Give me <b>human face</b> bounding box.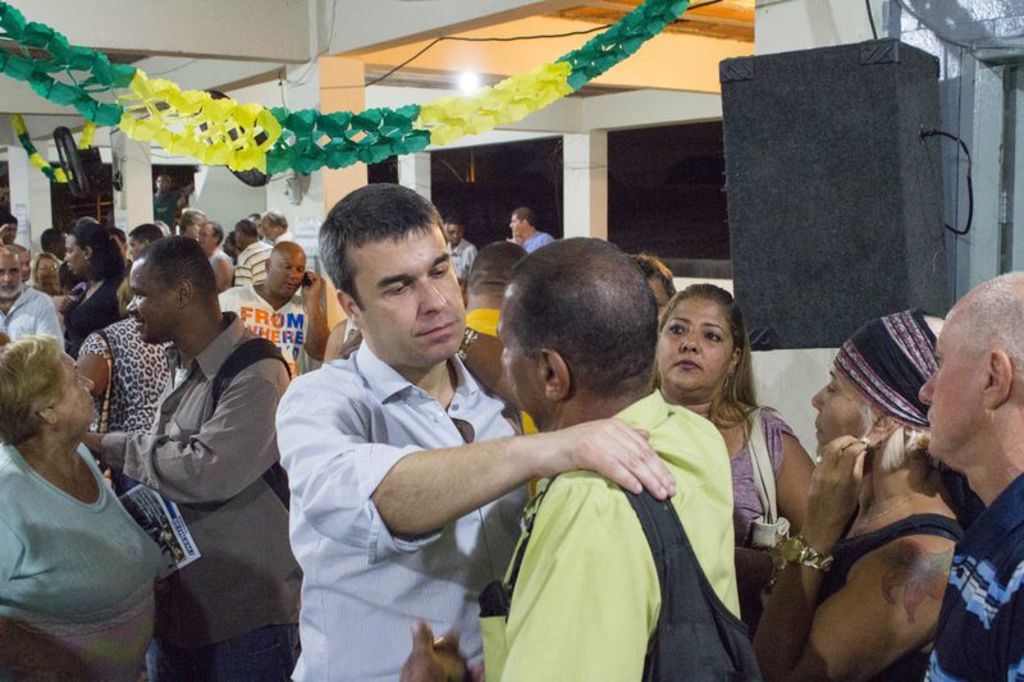
left=270, top=248, right=305, bottom=292.
